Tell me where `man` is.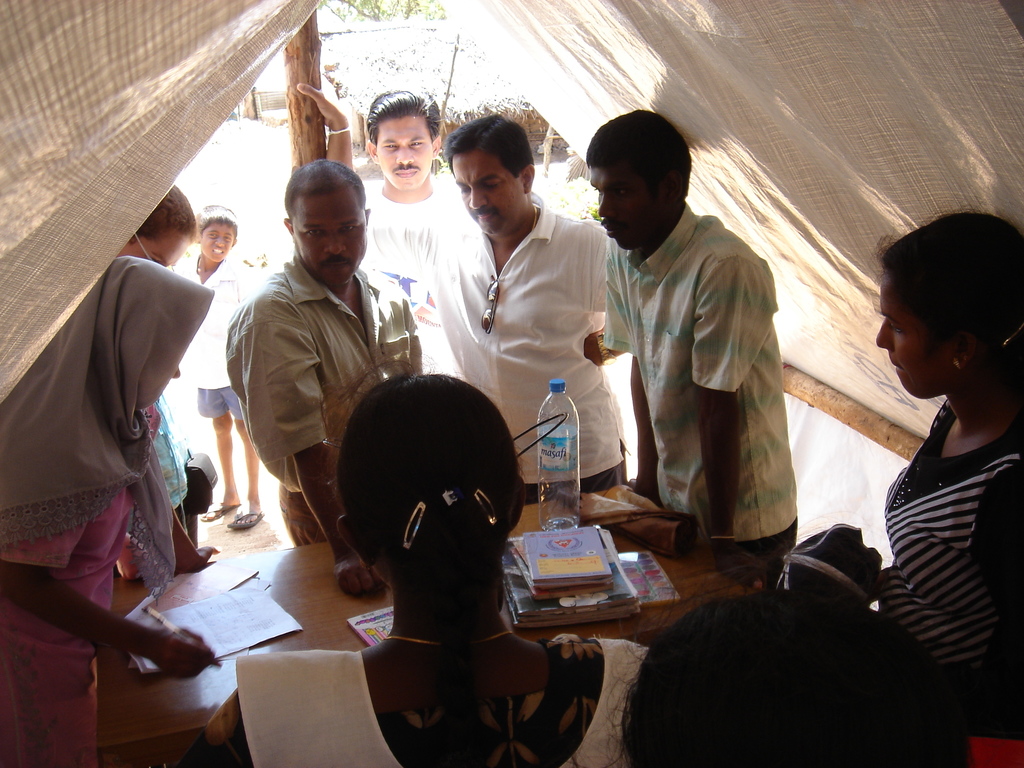
`man` is at 444, 98, 614, 481.
